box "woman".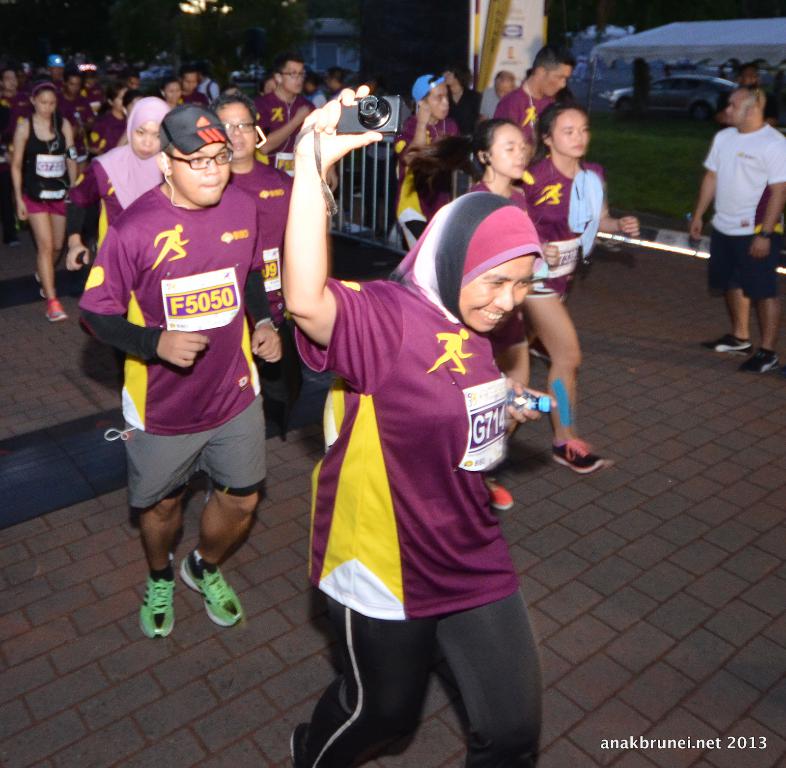
[92,93,174,444].
